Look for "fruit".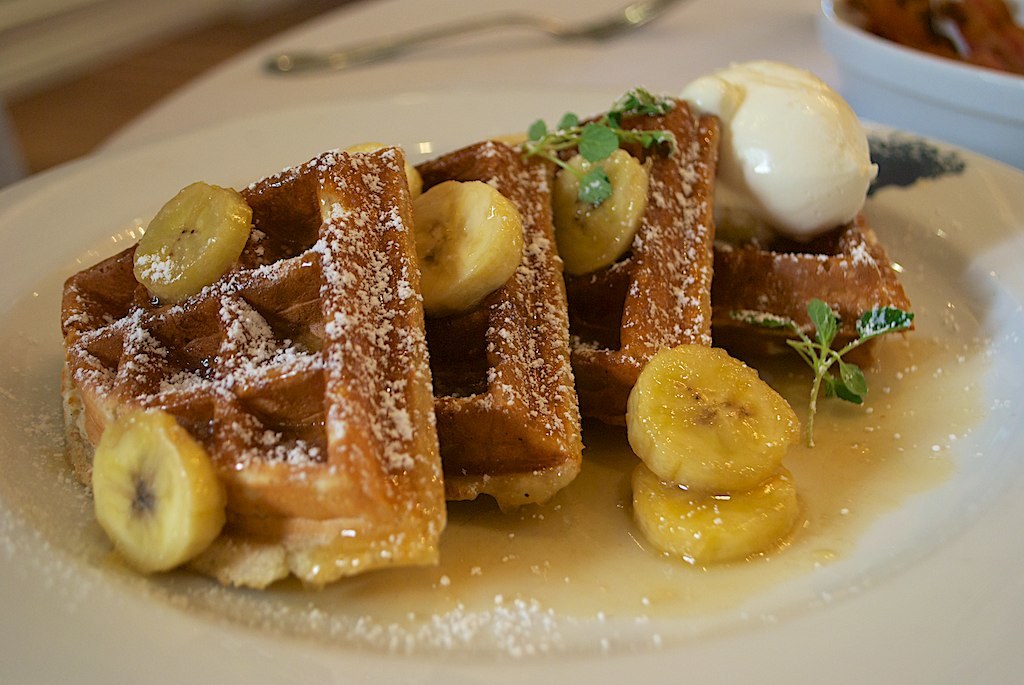
Found: {"left": 546, "top": 144, "right": 650, "bottom": 275}.
